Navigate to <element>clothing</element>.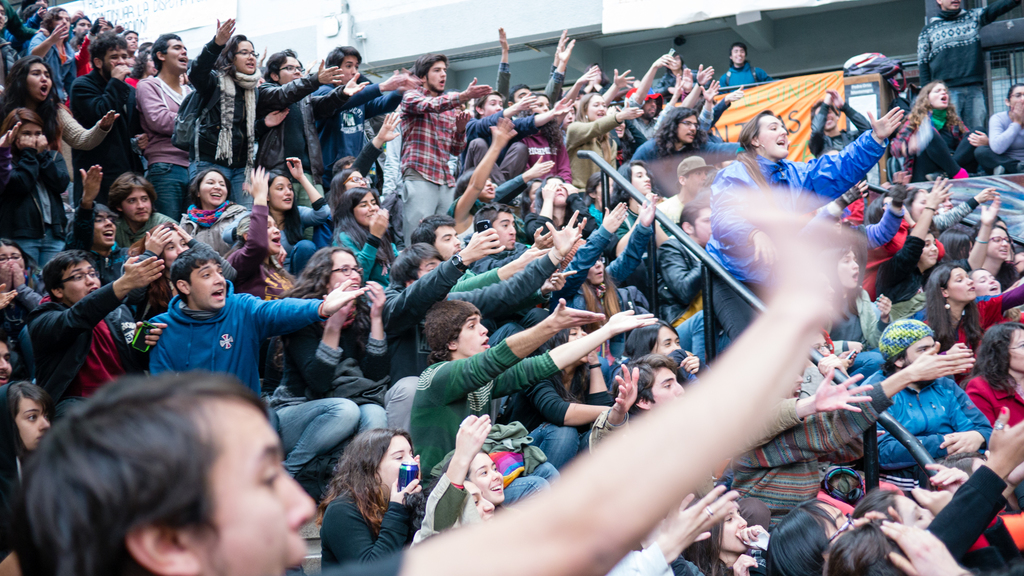
Navigation target: rect(511, 129, 571, 186).
